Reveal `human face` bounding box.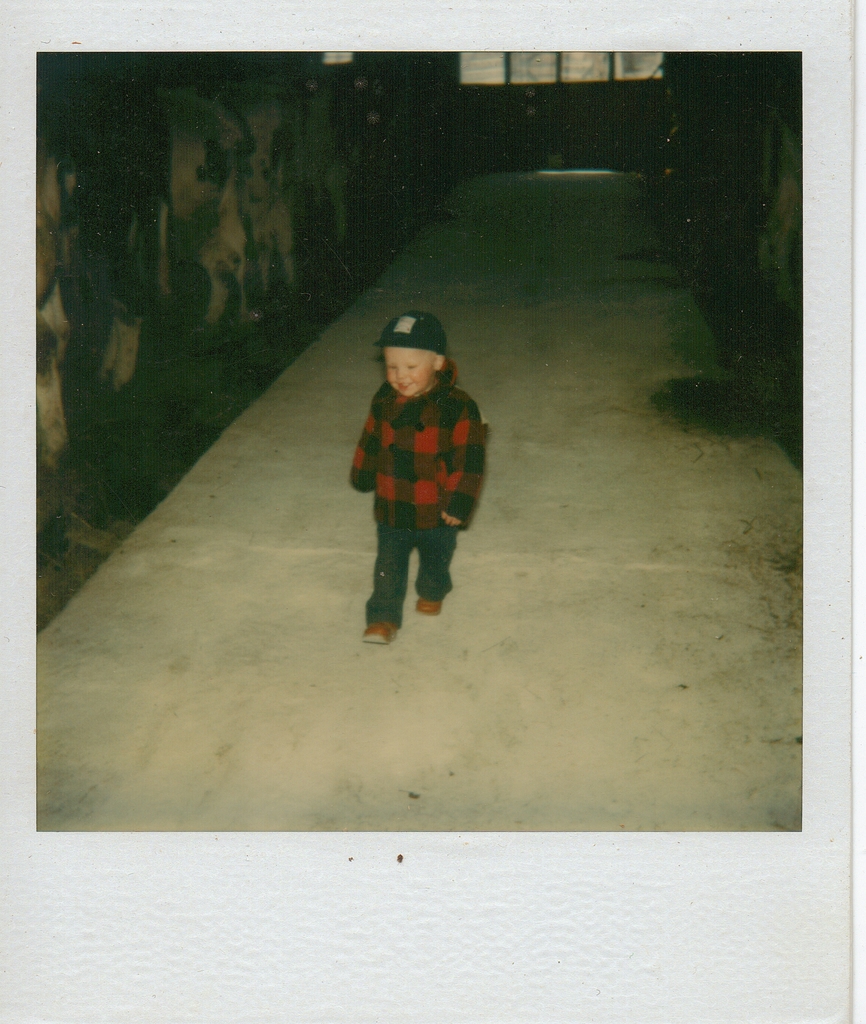
Revealed: 384,344,436,404.
